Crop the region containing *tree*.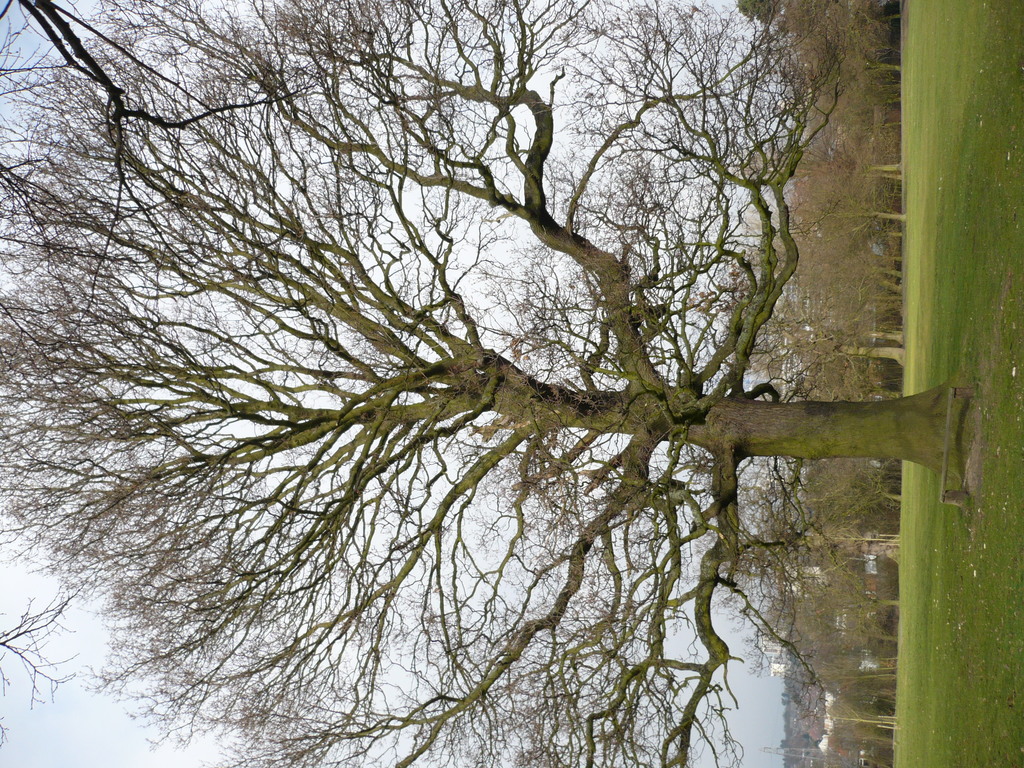
Crop region: select_region(804, 63, 893, 156).
